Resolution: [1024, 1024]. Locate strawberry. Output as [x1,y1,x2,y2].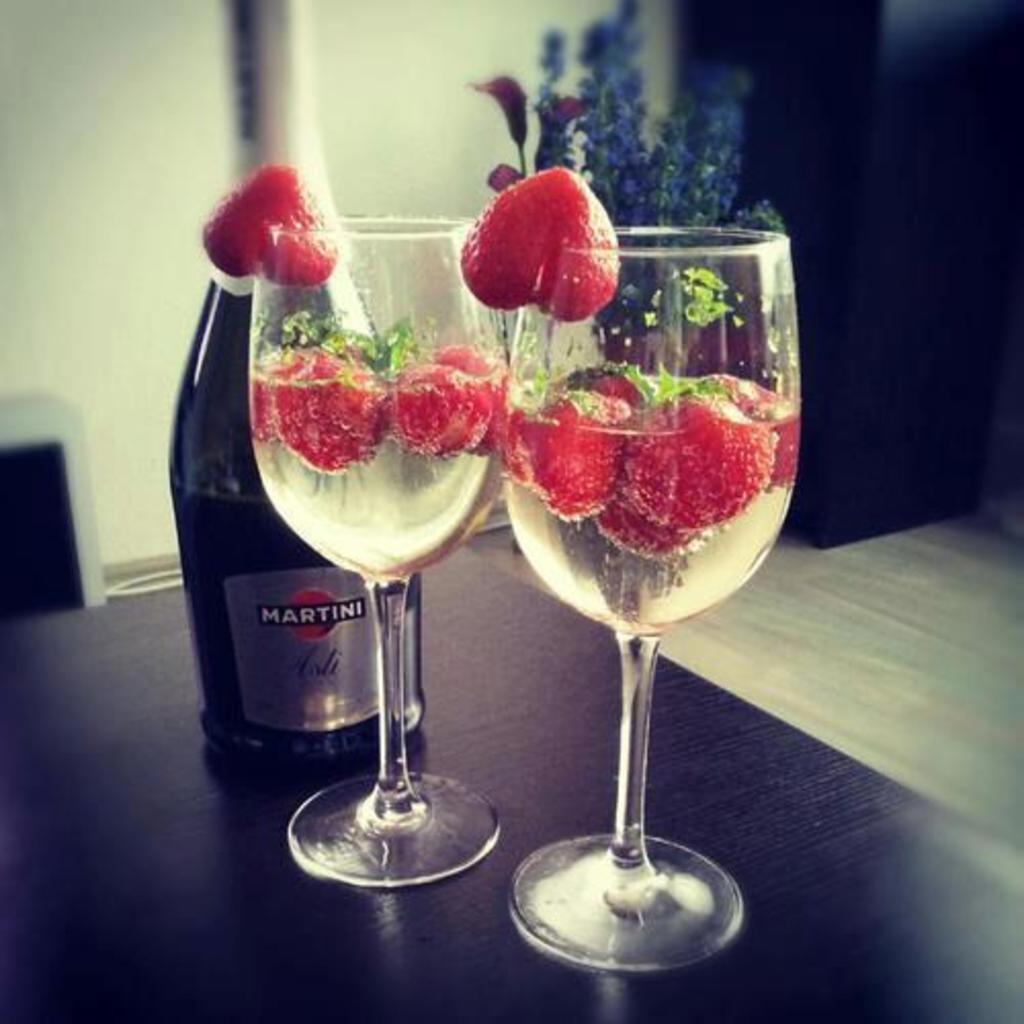
[504,391,625,518].
